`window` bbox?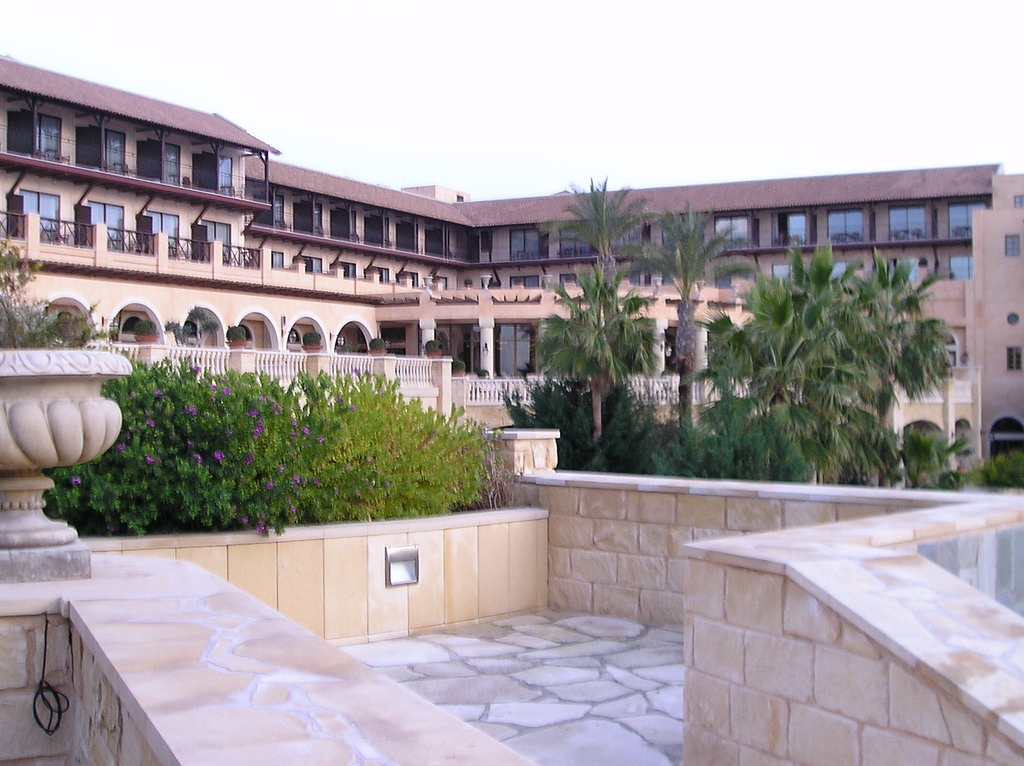
292, 259, 323, 280
